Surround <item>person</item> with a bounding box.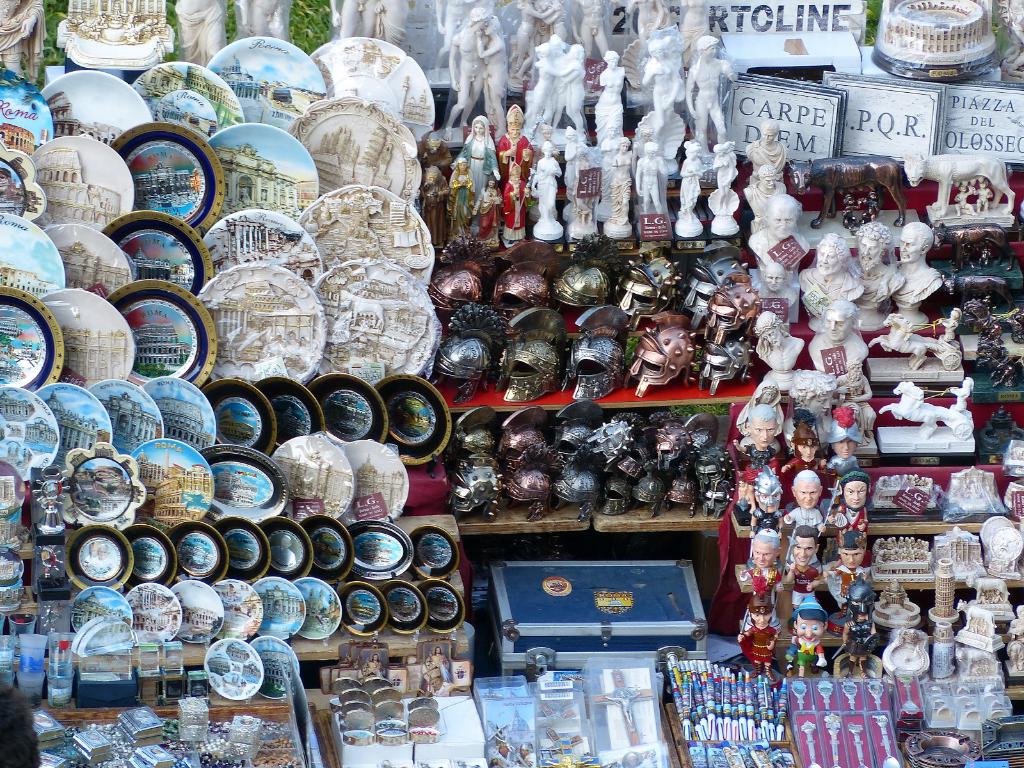
select_region(748, 122, 785, 184).
